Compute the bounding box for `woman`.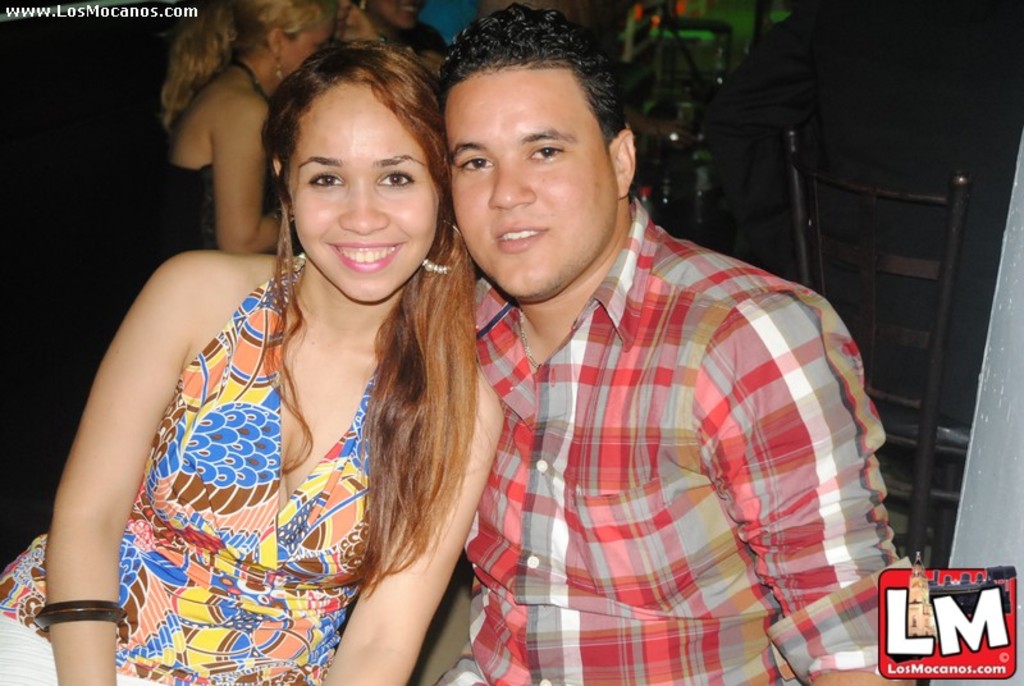
BBox(40, 15, 515, 685).
